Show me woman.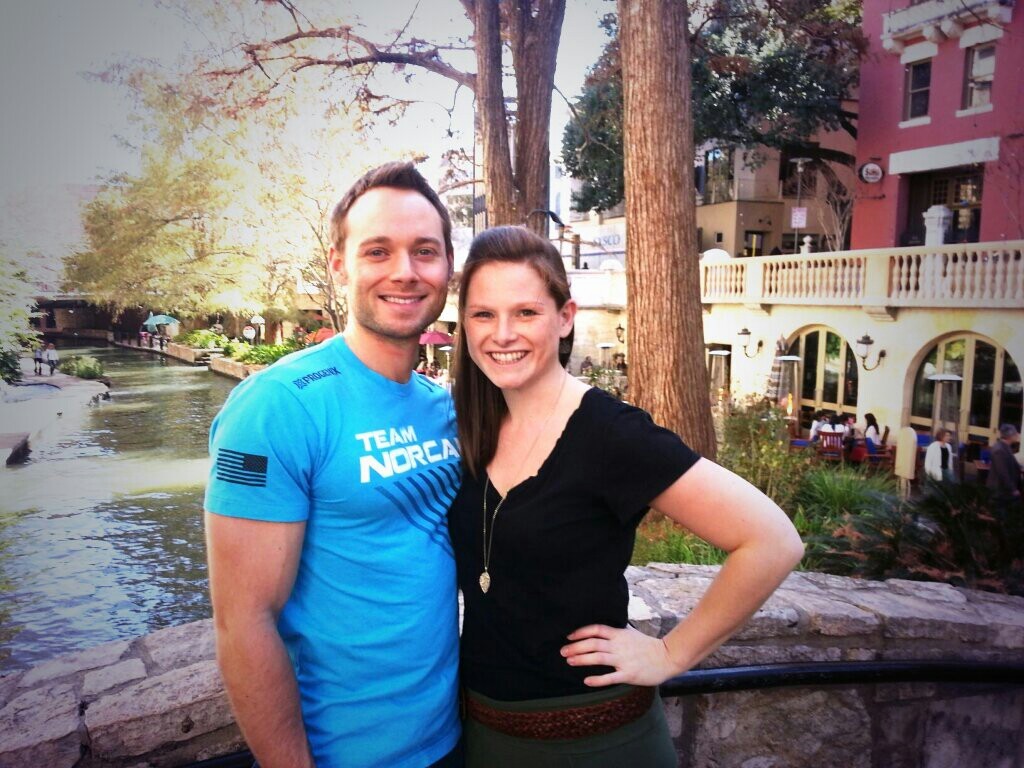
woman is here: <bbox>431, 222, 761, 761</bbox>.
